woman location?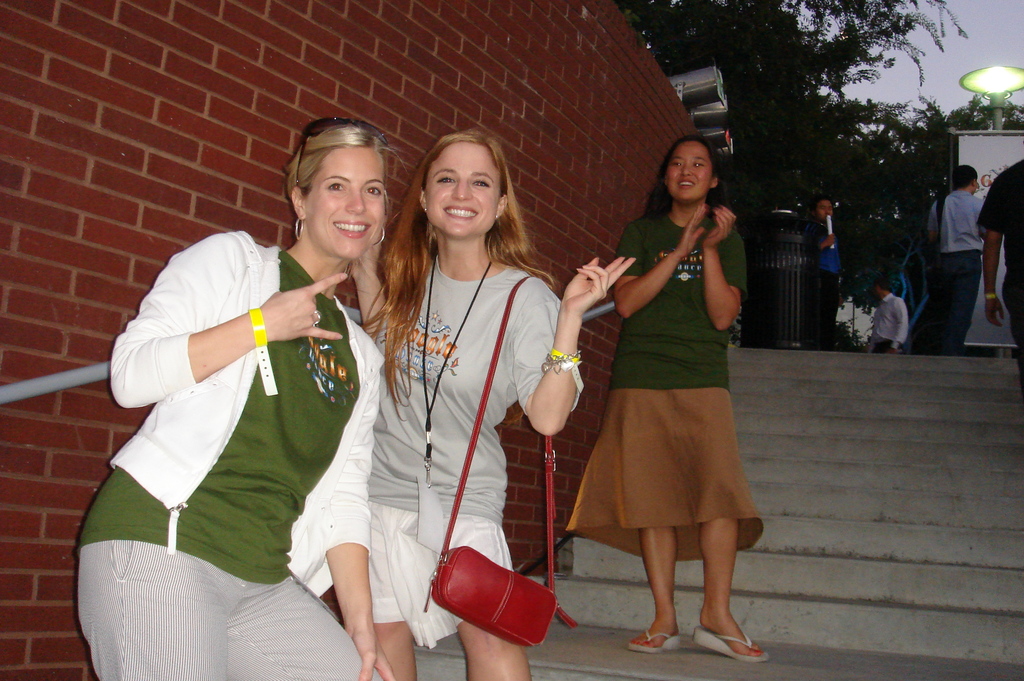
{"left": 73, "top": 111, "right": 404, "bottom": 680}
